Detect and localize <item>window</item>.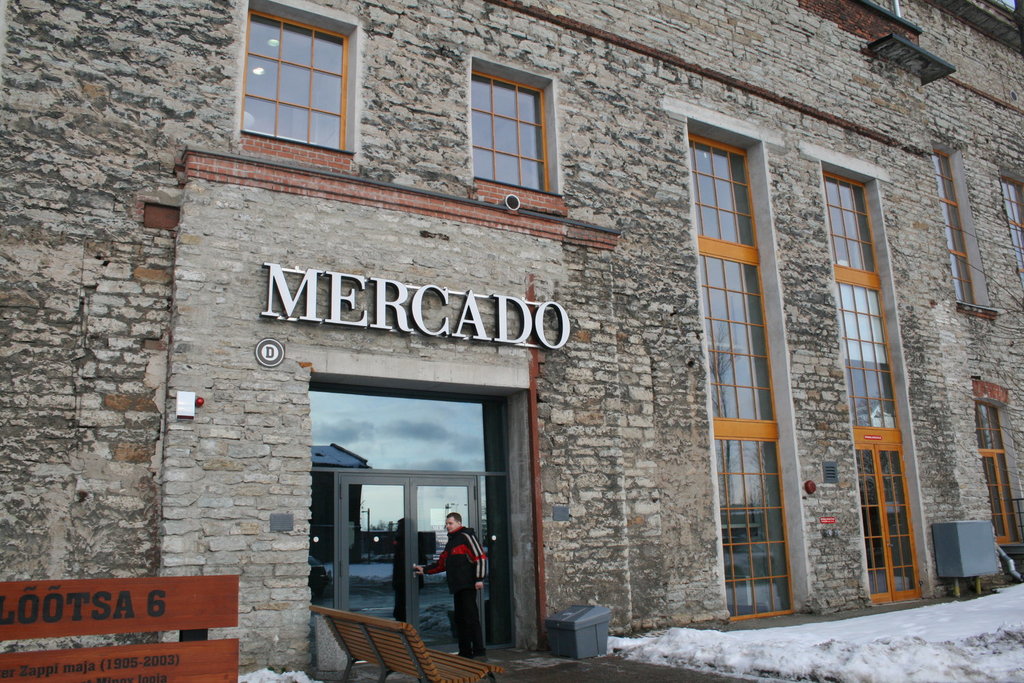
Localized at box=[241, 12, 346, 152].
